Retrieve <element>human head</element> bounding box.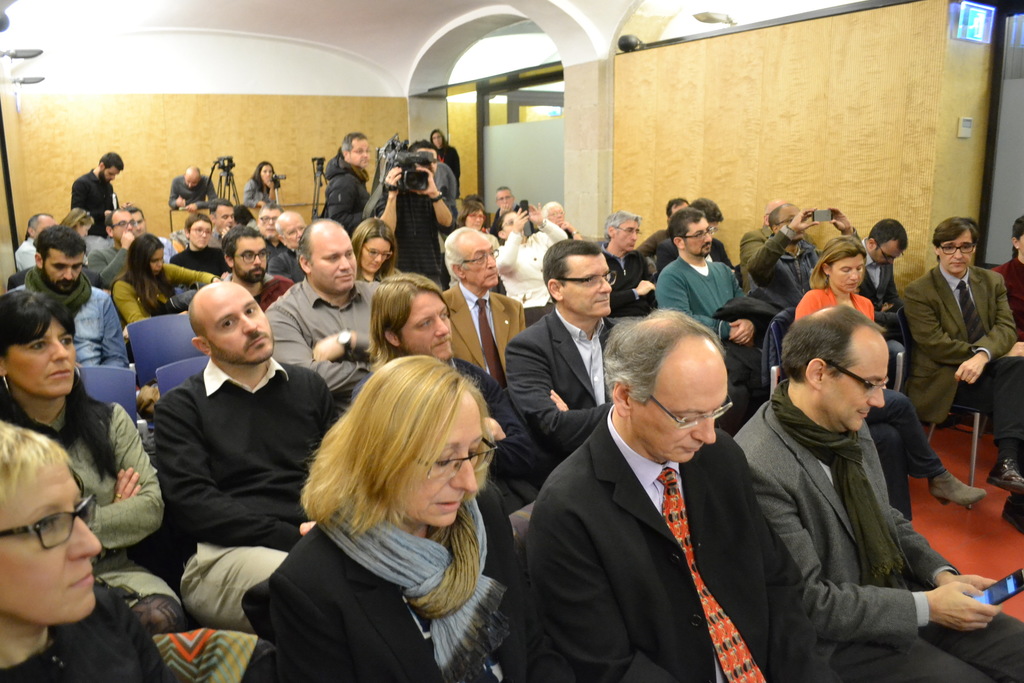
Bounding box: bbox=[127, 231, 164, 273].
